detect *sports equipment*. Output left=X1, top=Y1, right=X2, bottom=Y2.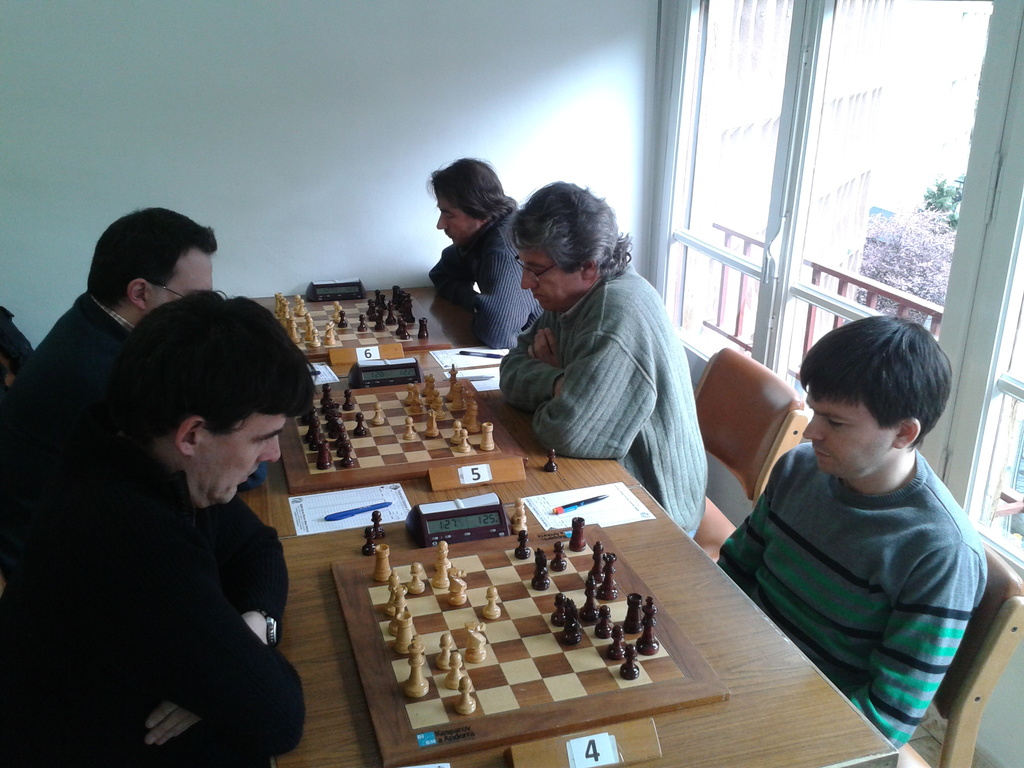
left=329, top=523, right=732, bottom=767.
